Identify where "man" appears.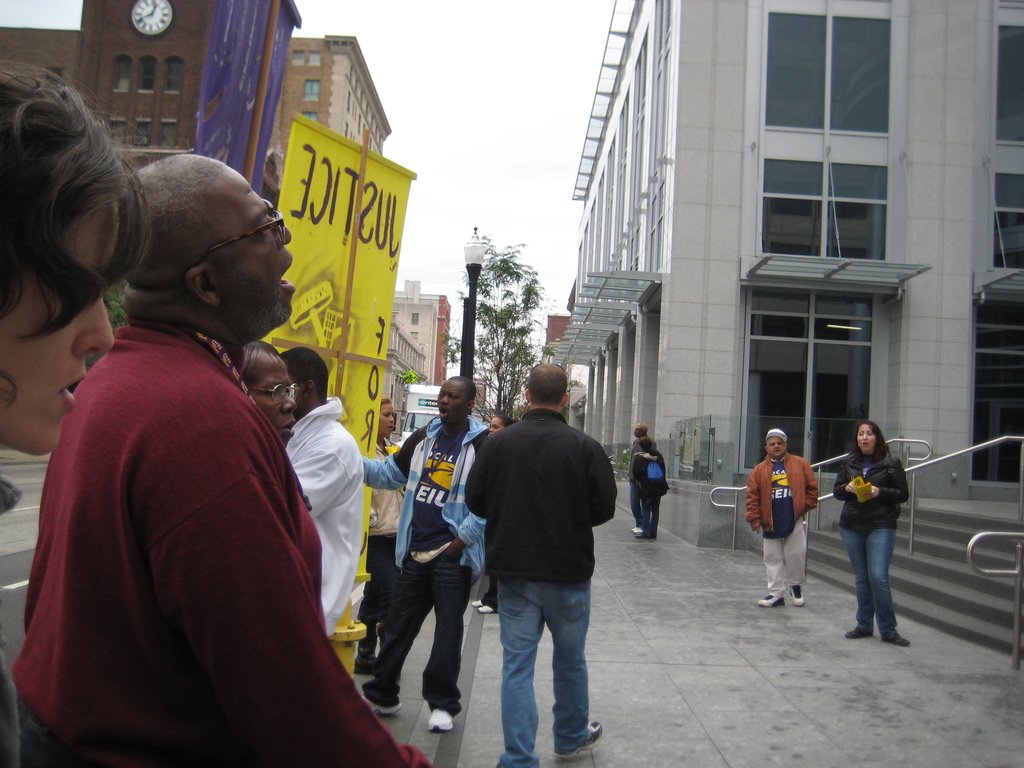
Appears at <region>15, 154, 424, 767</region>.
